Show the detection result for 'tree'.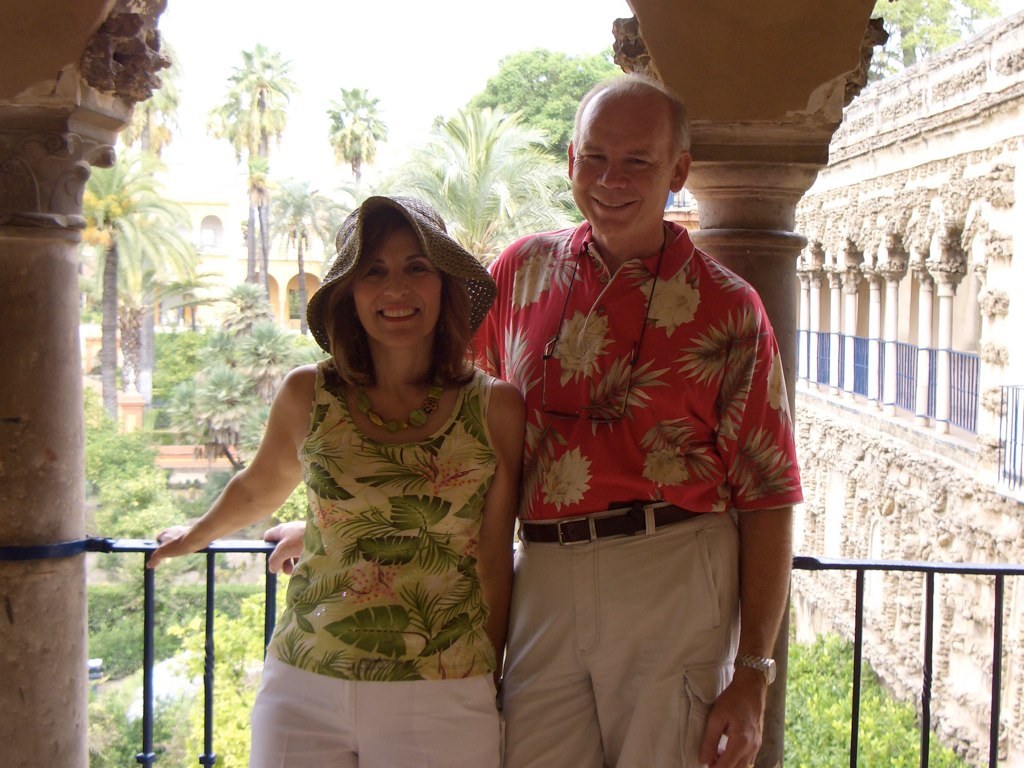
(left=329, top=90, right=385, bottom=182).
